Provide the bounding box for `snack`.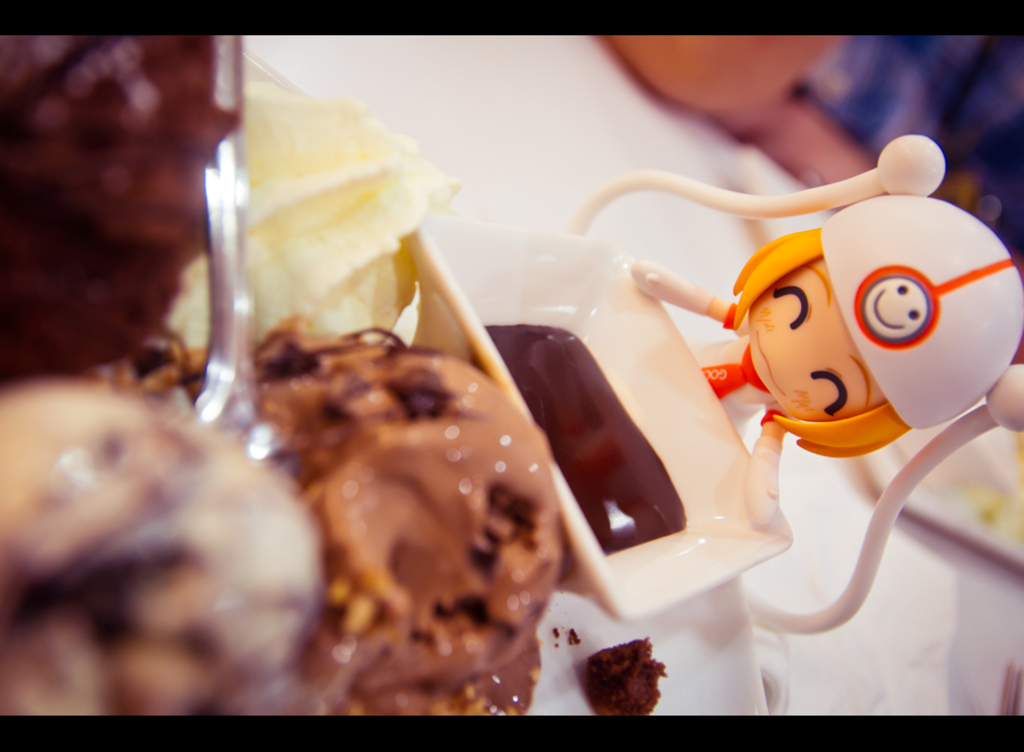
box(248, 323, 588, 706).
